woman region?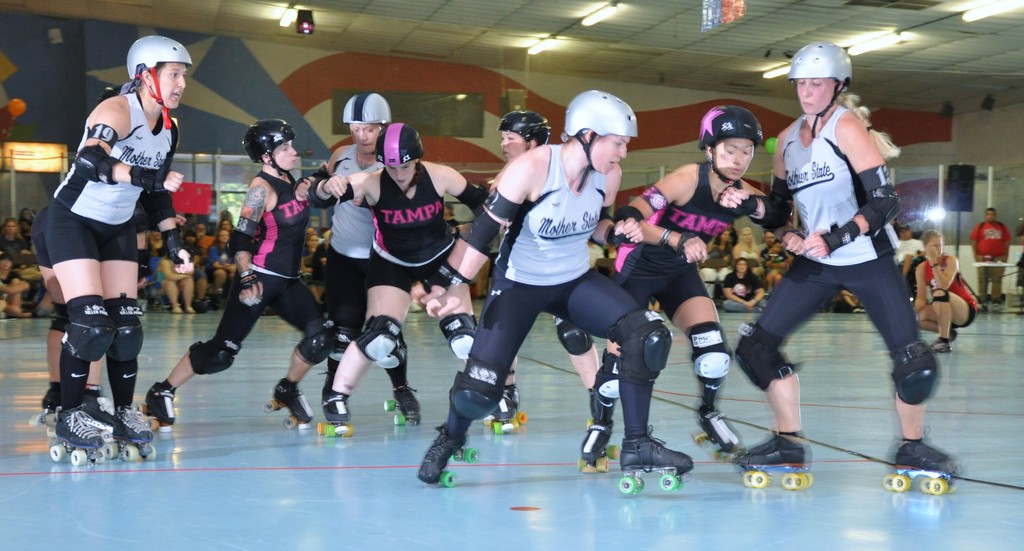
[297,233,323,304]
